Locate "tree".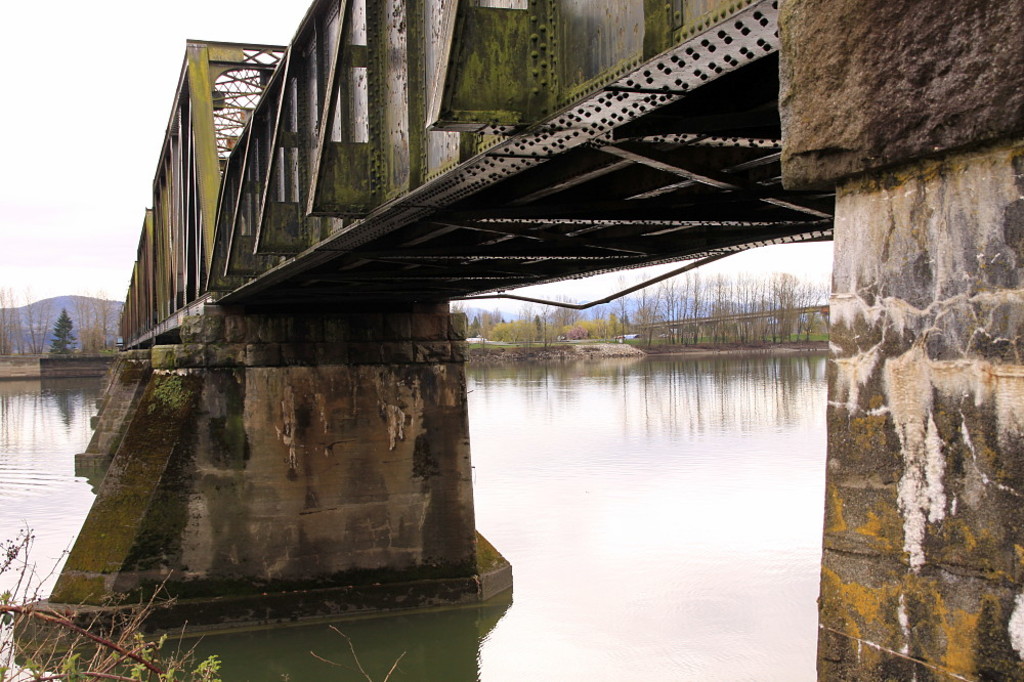
Bounding box: bbox(42, 310, 75, 356).
